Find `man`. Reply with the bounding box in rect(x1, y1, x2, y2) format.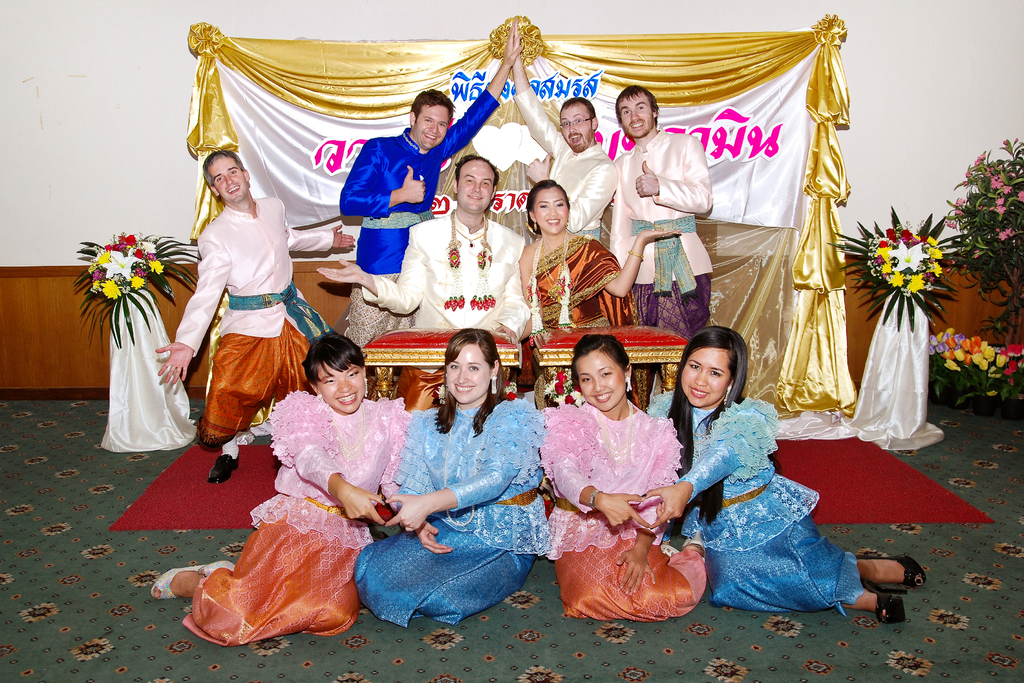
rect(511, 17, 617, 233).
